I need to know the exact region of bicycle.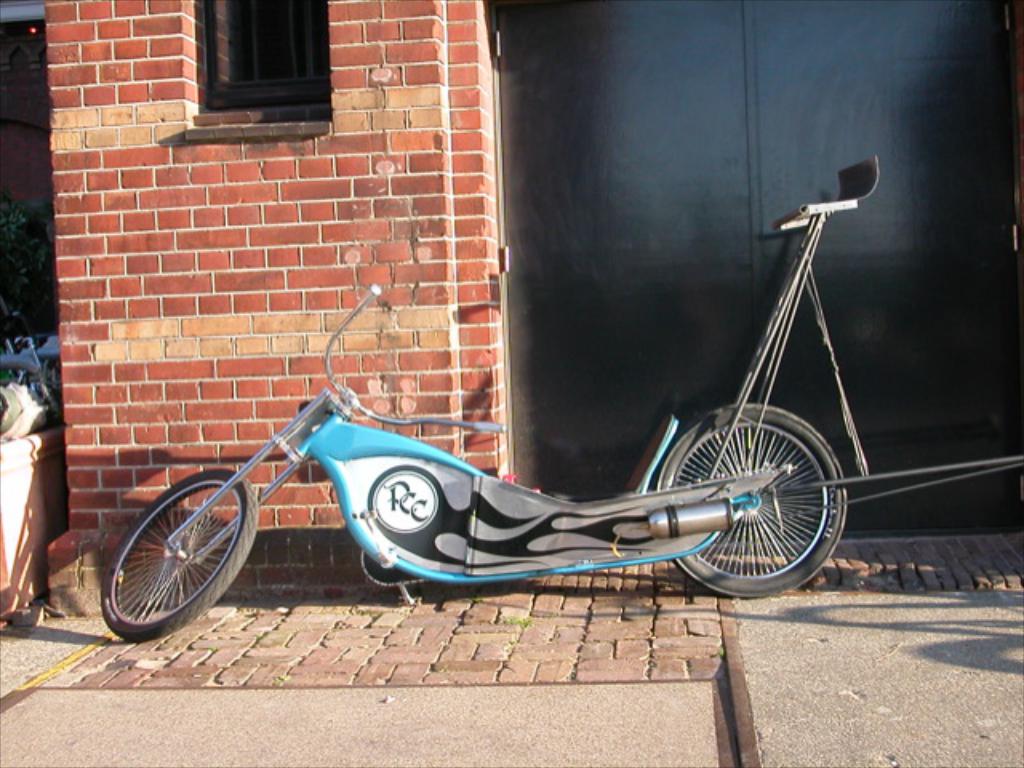
Region: 96 157 1022 645.
